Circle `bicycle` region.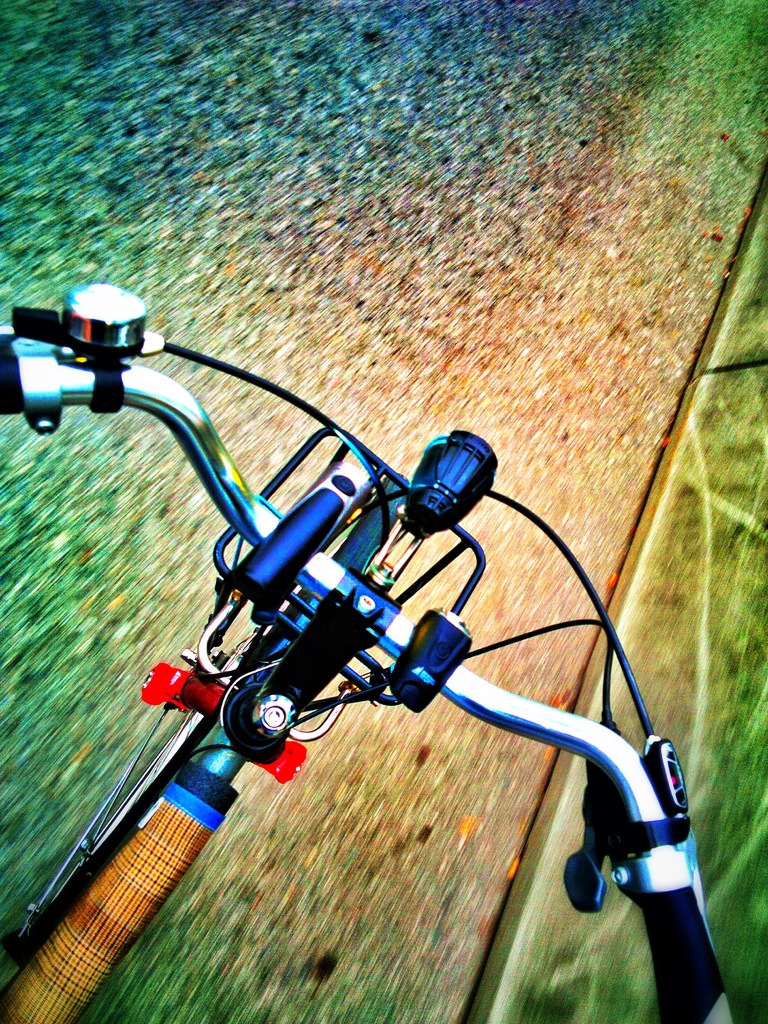
Region: bbox=[0, 244, 747, 1023].
